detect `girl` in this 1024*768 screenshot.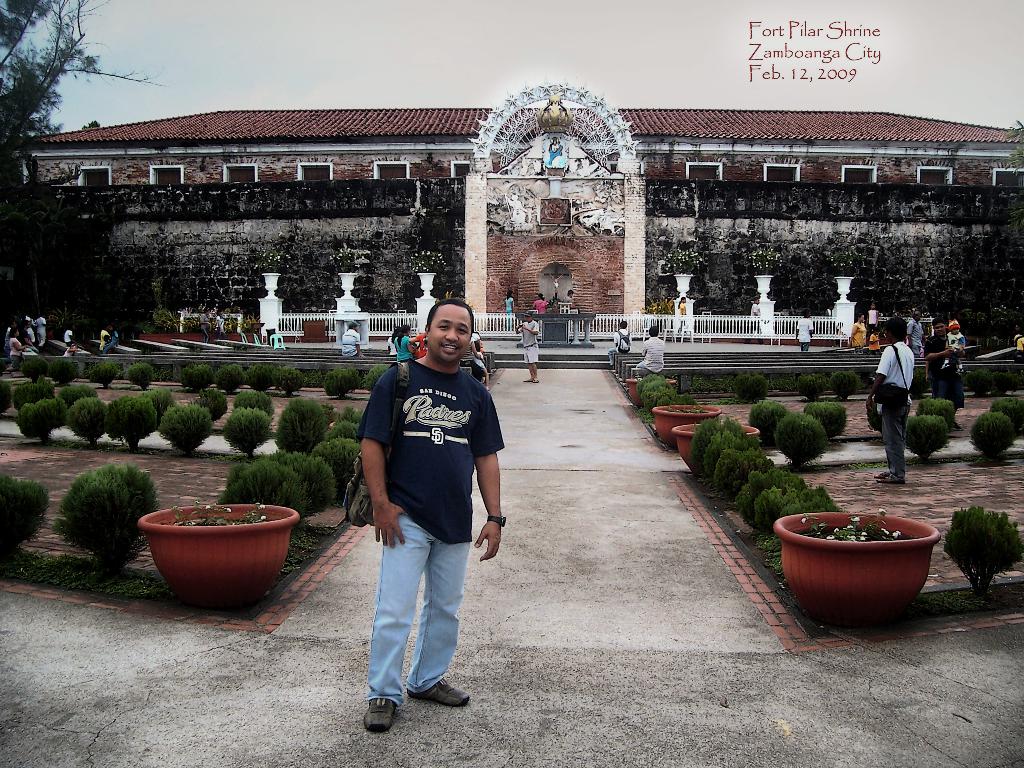
Detection: Rect(8, 328, 26, 370).
